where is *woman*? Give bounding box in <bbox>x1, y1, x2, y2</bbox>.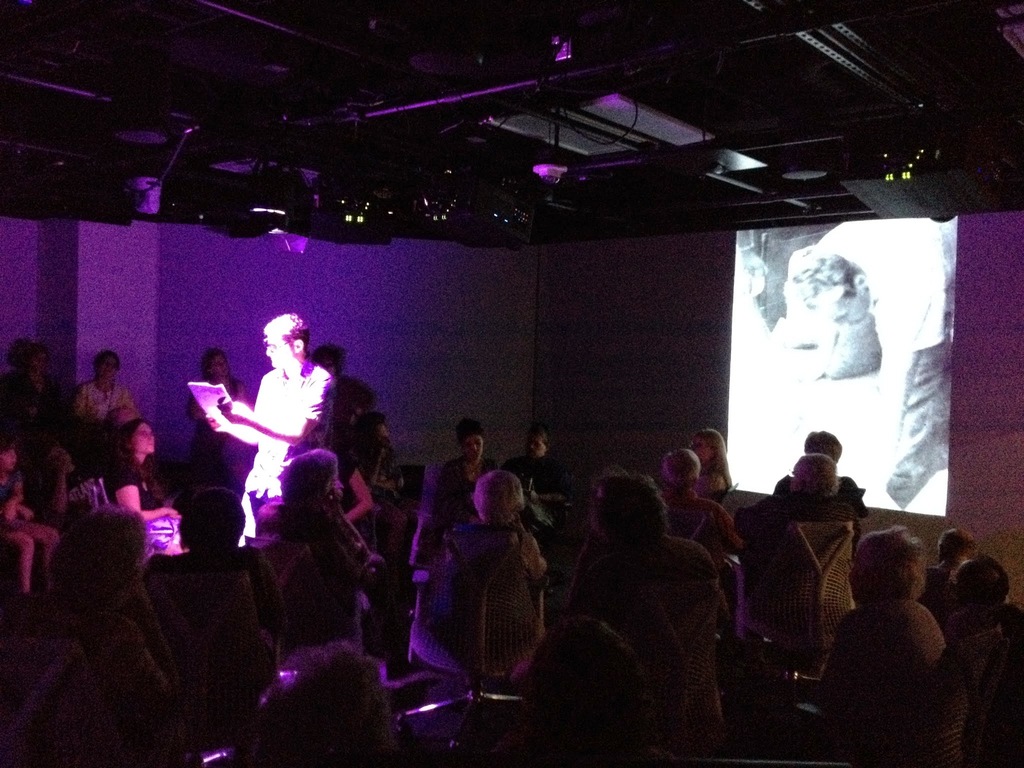
<bbox>188, 349, 248, 477</bbox>.
